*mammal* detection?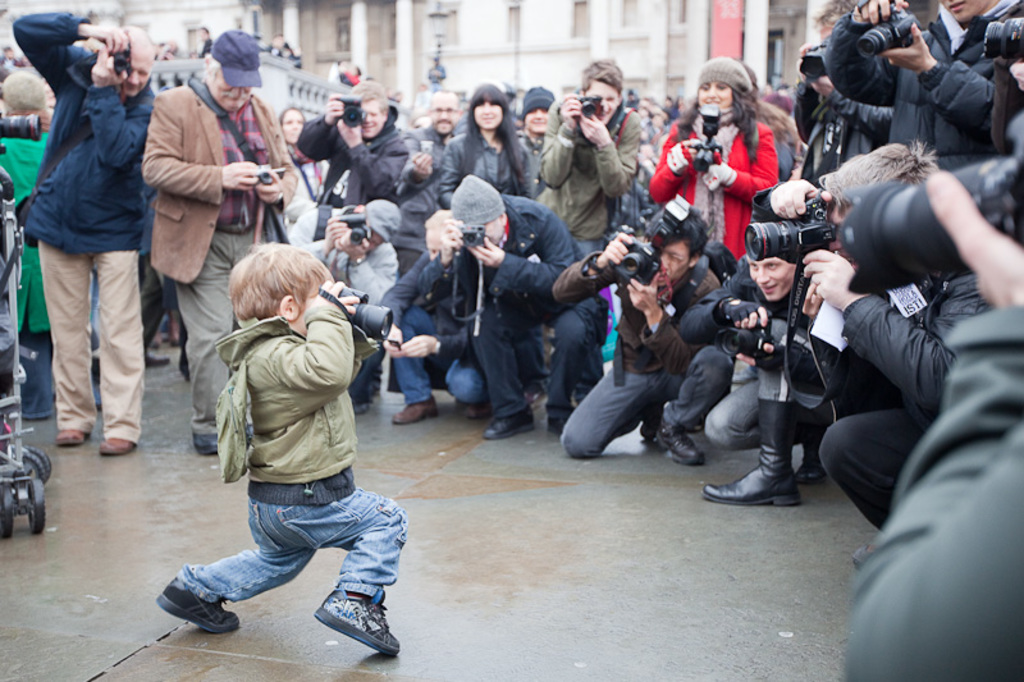
x1=739 y1=56 x2=809 y2=182
